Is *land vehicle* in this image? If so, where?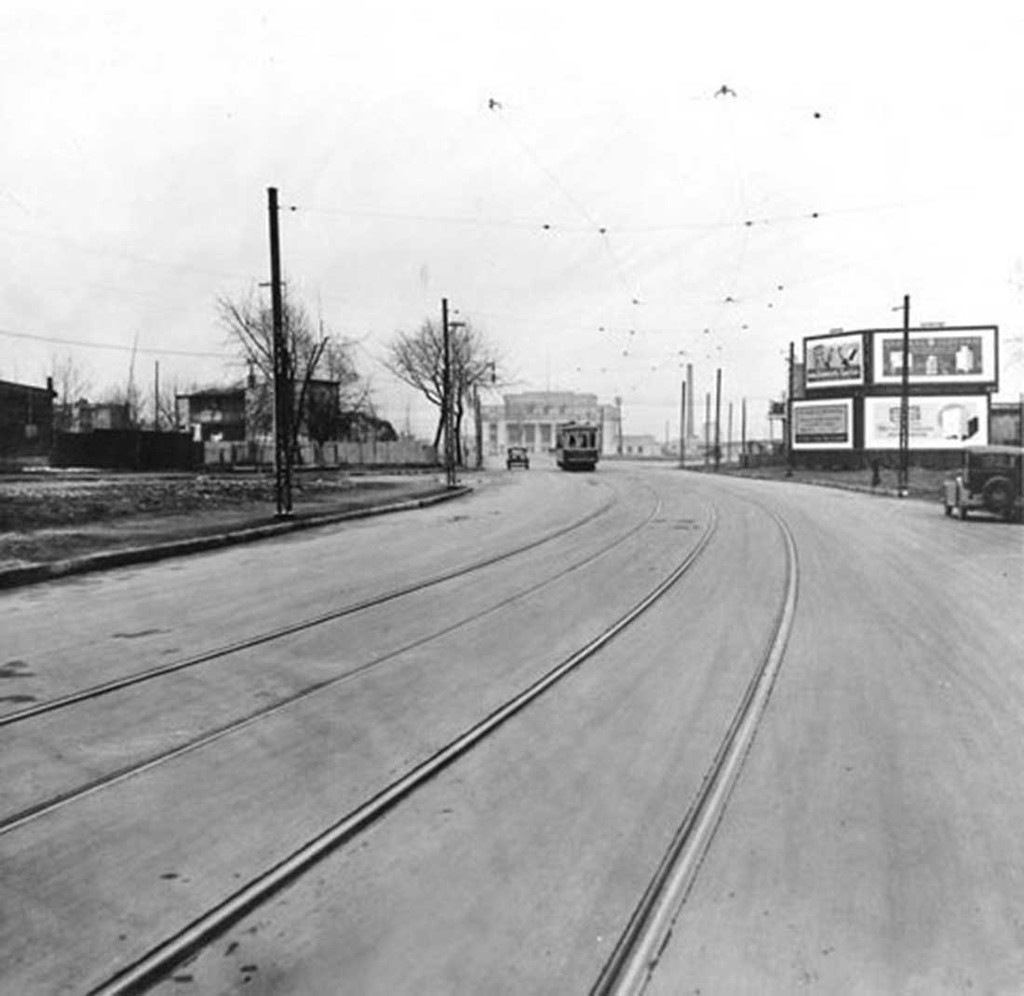
Yes, at Rect(510, 443, 528, 472).
